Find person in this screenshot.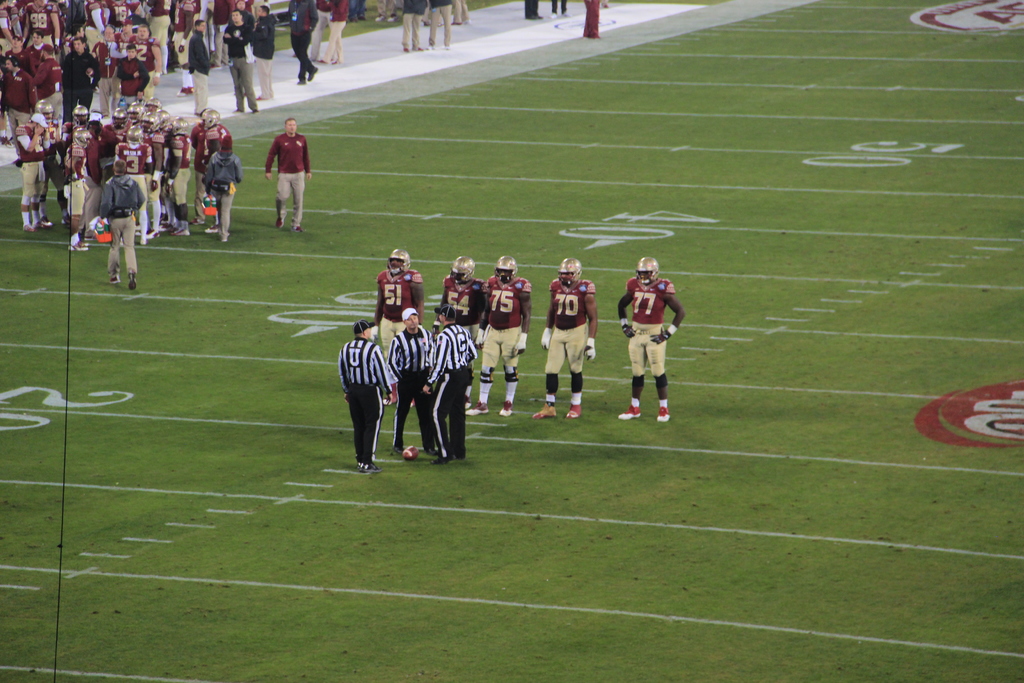
The bounding box for person is box(630, 255, 689, 431).
